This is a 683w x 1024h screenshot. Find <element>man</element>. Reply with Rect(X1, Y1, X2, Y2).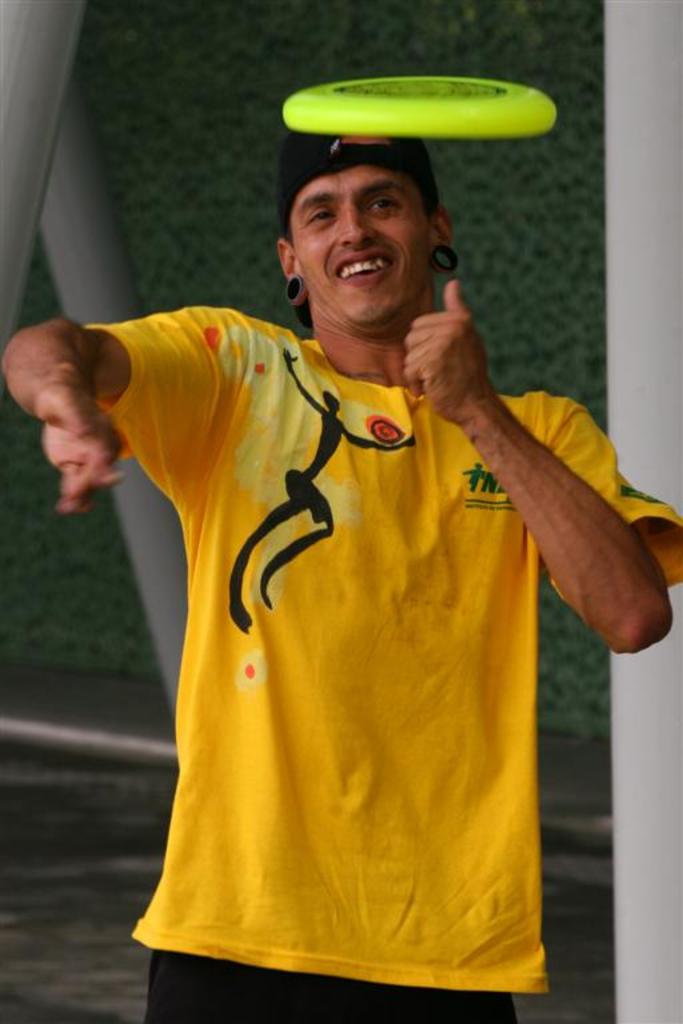
Rect(0, 117, 682, 1023).
